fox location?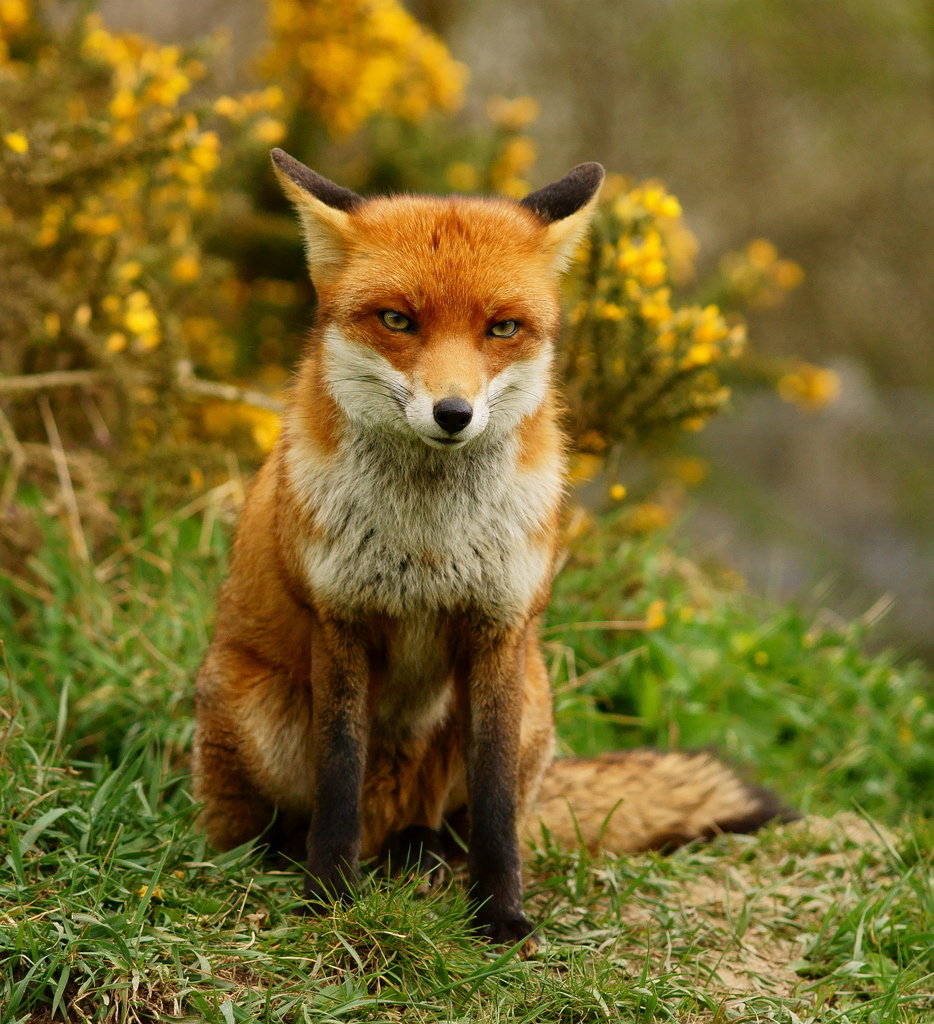
BBox(189, 143, 805, 960)
